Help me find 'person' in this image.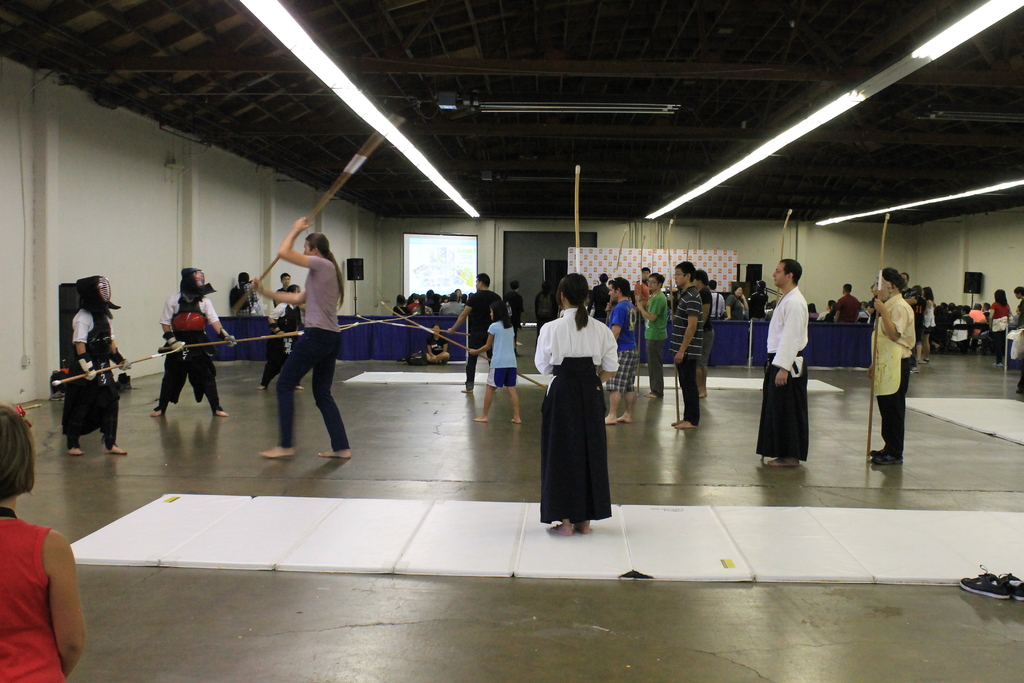
Found it: detection(151, 265, 238, 418).
